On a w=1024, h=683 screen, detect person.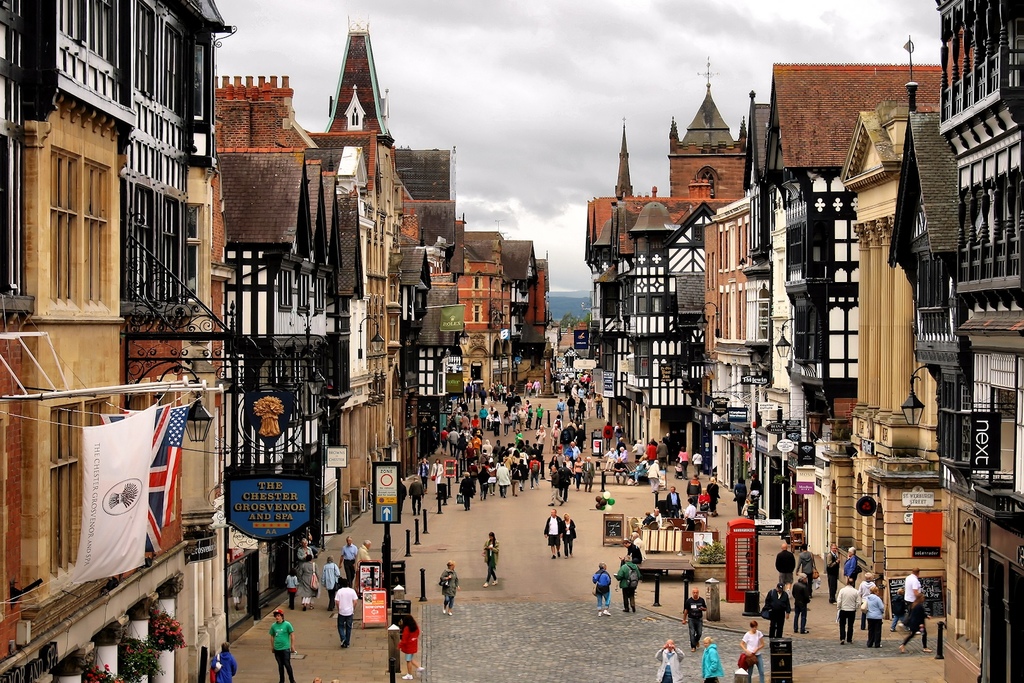
BBox(332, 579, 358, 648).
